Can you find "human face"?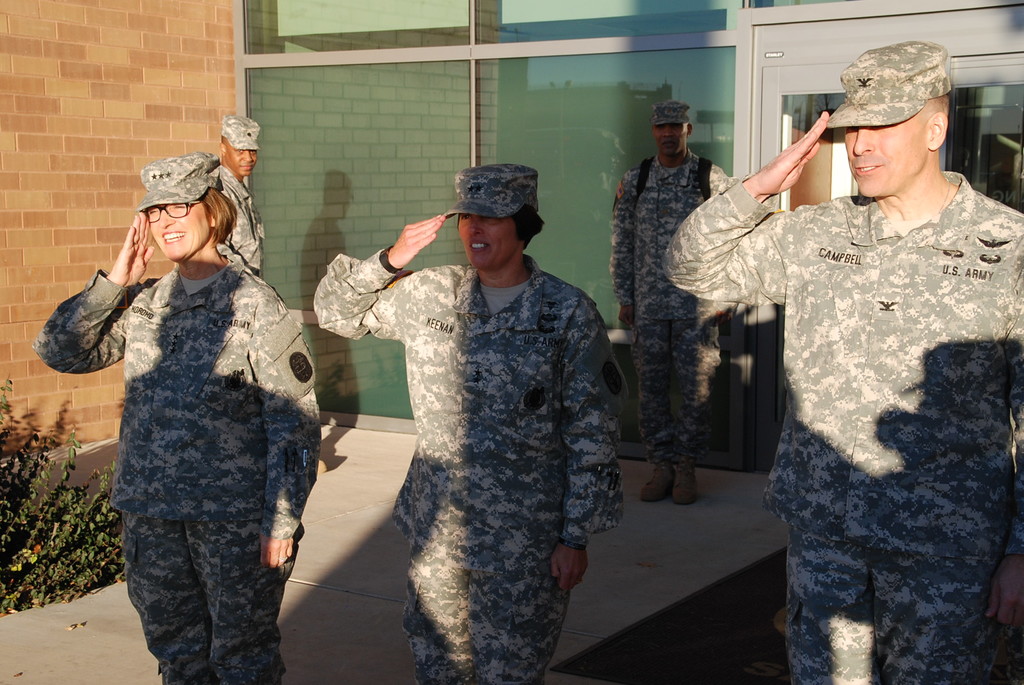
Yes, bounding box: <box>456,216,521,274</box>.
